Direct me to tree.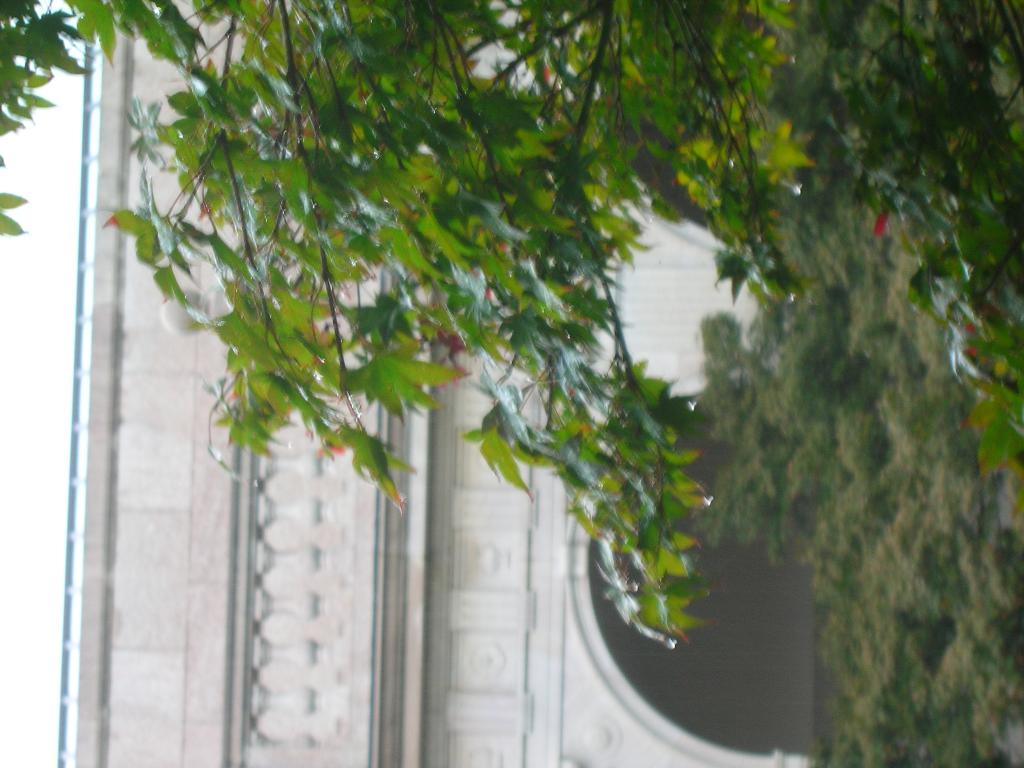
Direction: rect(692, 191, 1023, 767).
